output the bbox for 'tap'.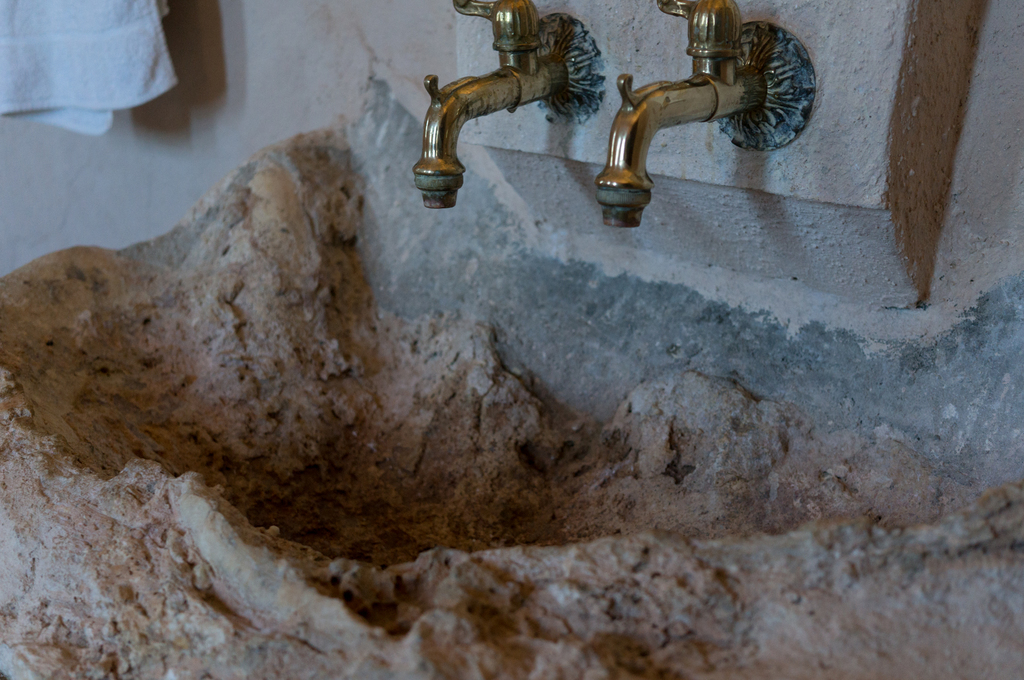
rect(409, 0, 609, 211).
